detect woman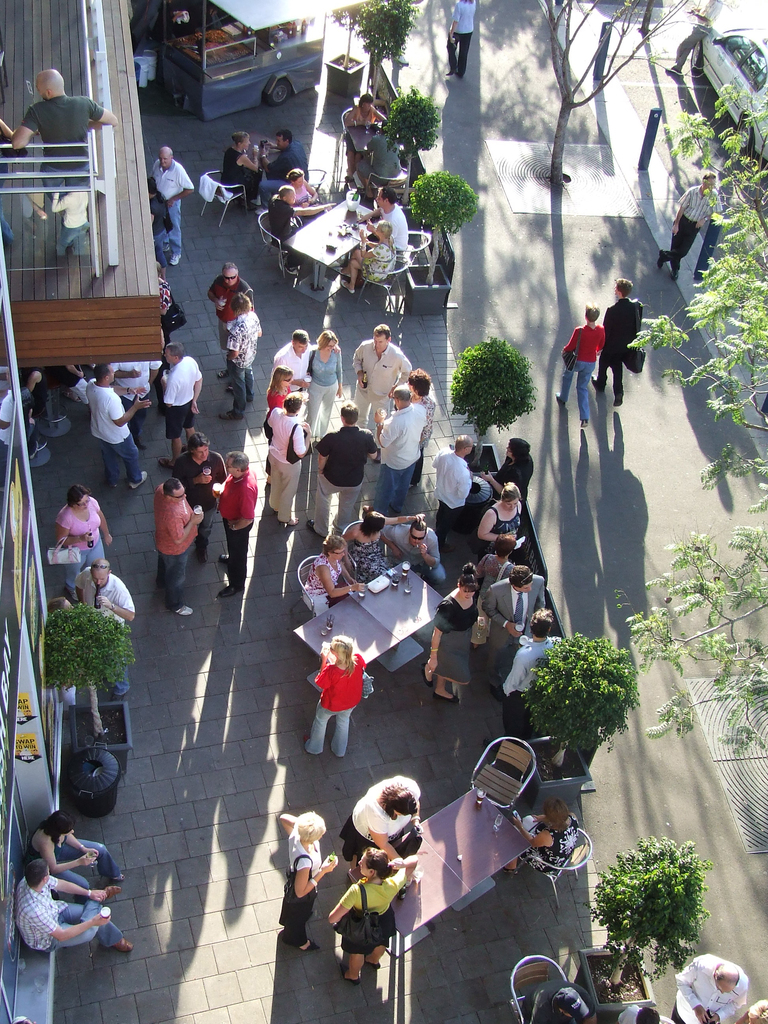
bbox=[499, 788, 588, 878]
